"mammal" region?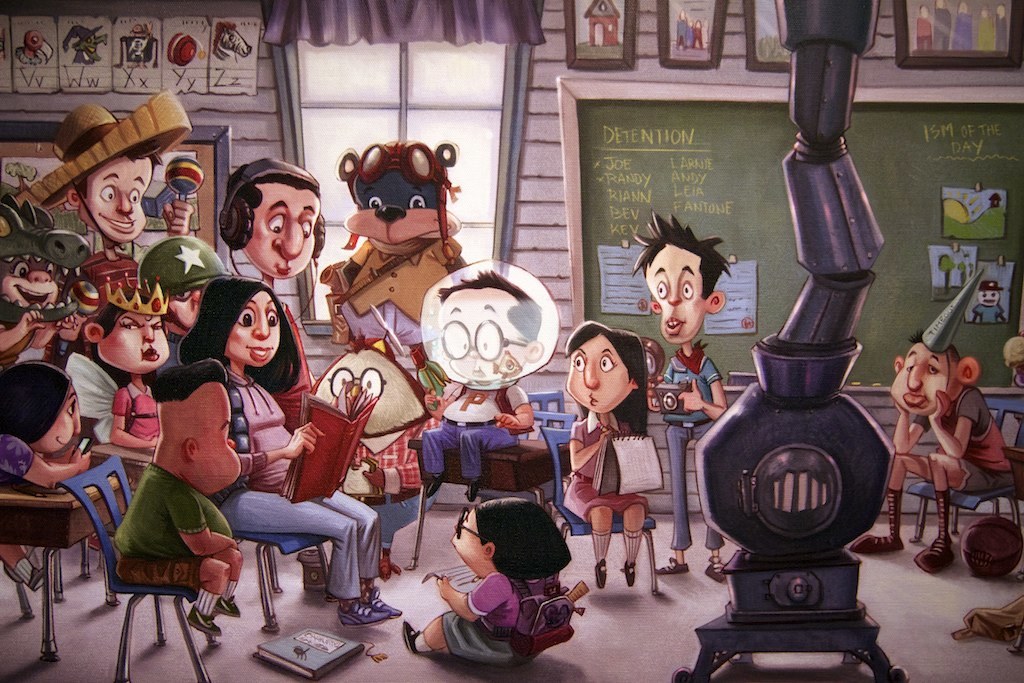
box=[415, 268, 540, 504]
